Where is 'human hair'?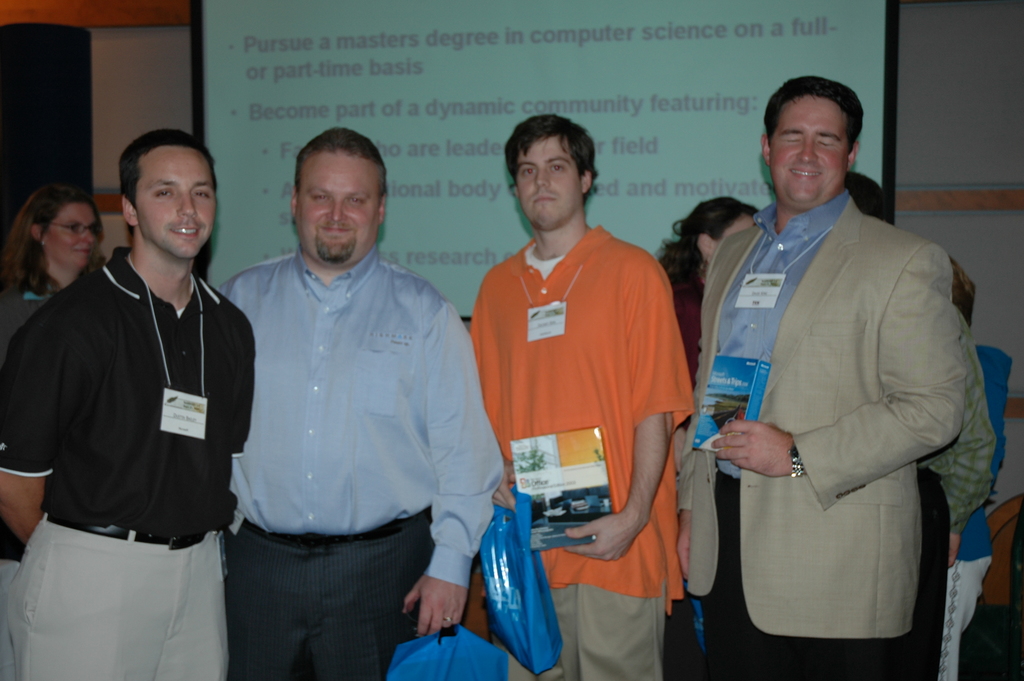
box=[118, 124, 220, 206].
